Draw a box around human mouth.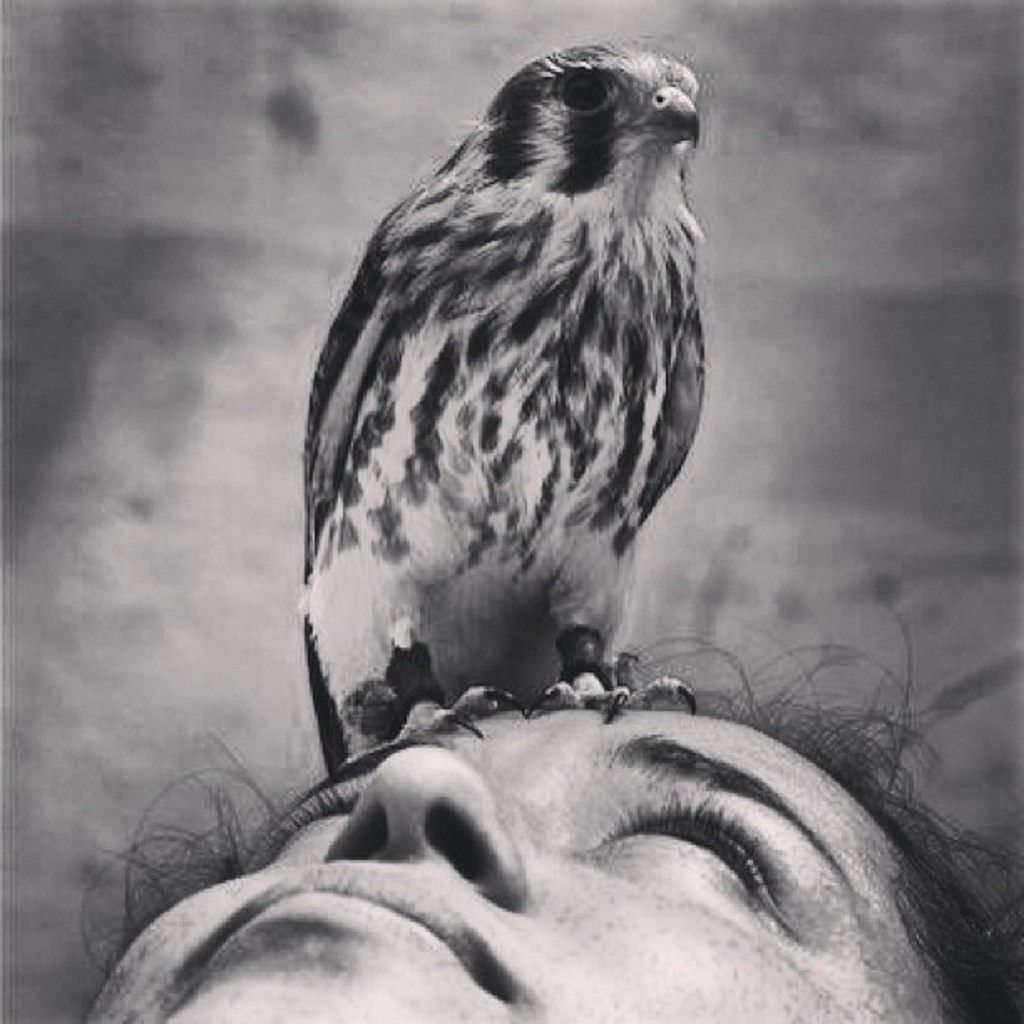
pyautogui.locateOnScreen(172, 860, 519, 1002).
